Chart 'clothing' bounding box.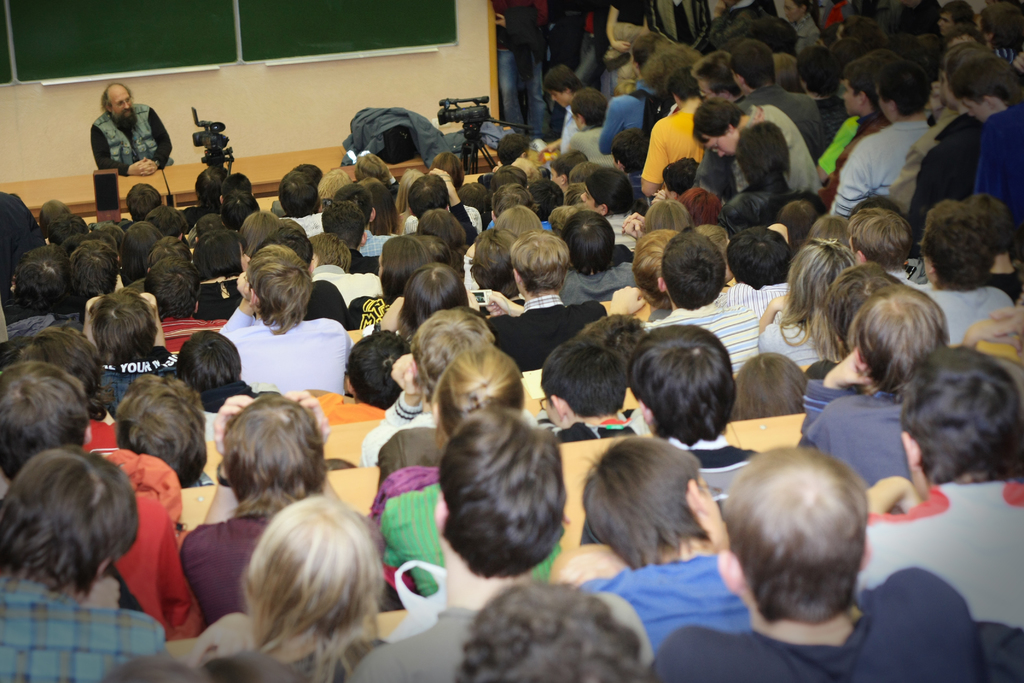
Charted: <box>162,314,230,358</box>.
